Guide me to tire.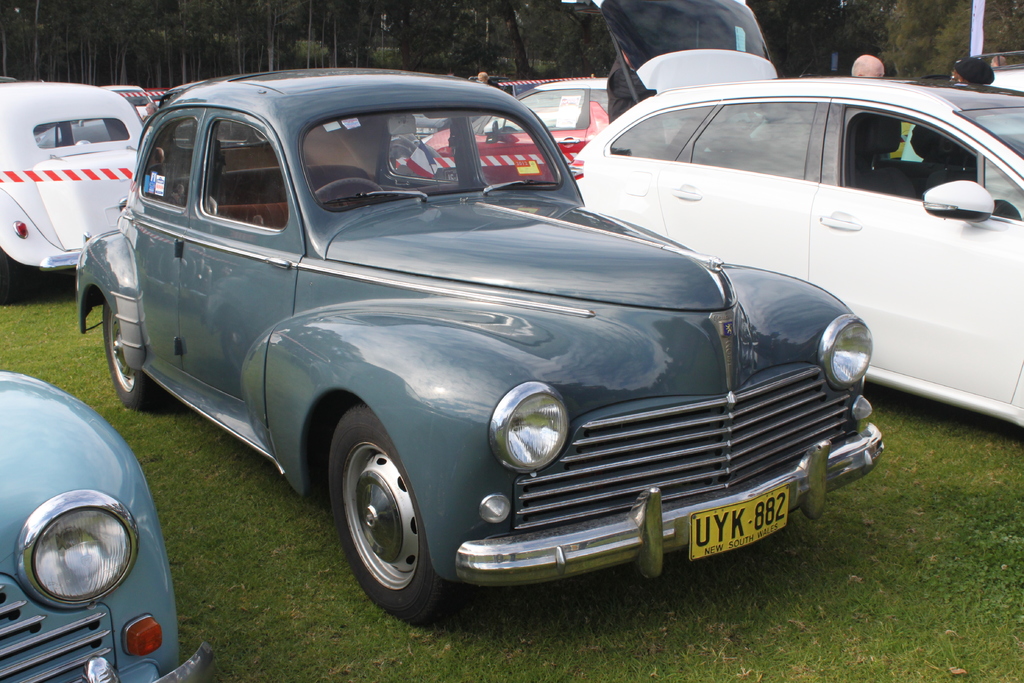
Guidance: 0 246 13 308.
